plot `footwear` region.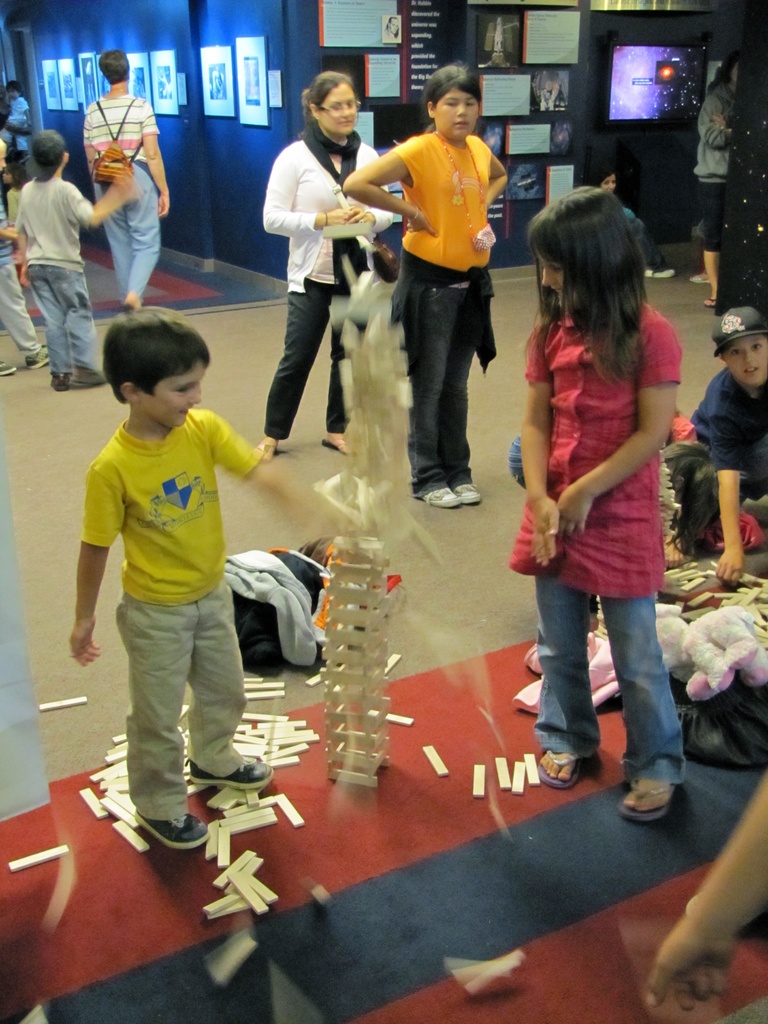
Plotted at [x1=0, y1=357, x2=16, y2=371].
